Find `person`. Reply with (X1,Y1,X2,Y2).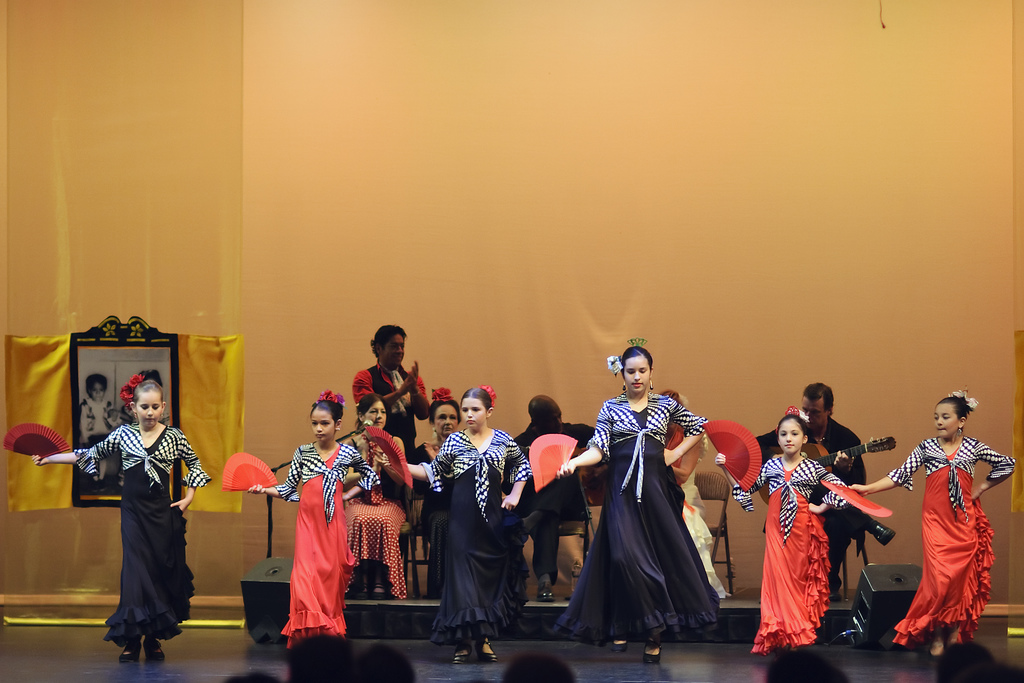
(76,370,122,483).
